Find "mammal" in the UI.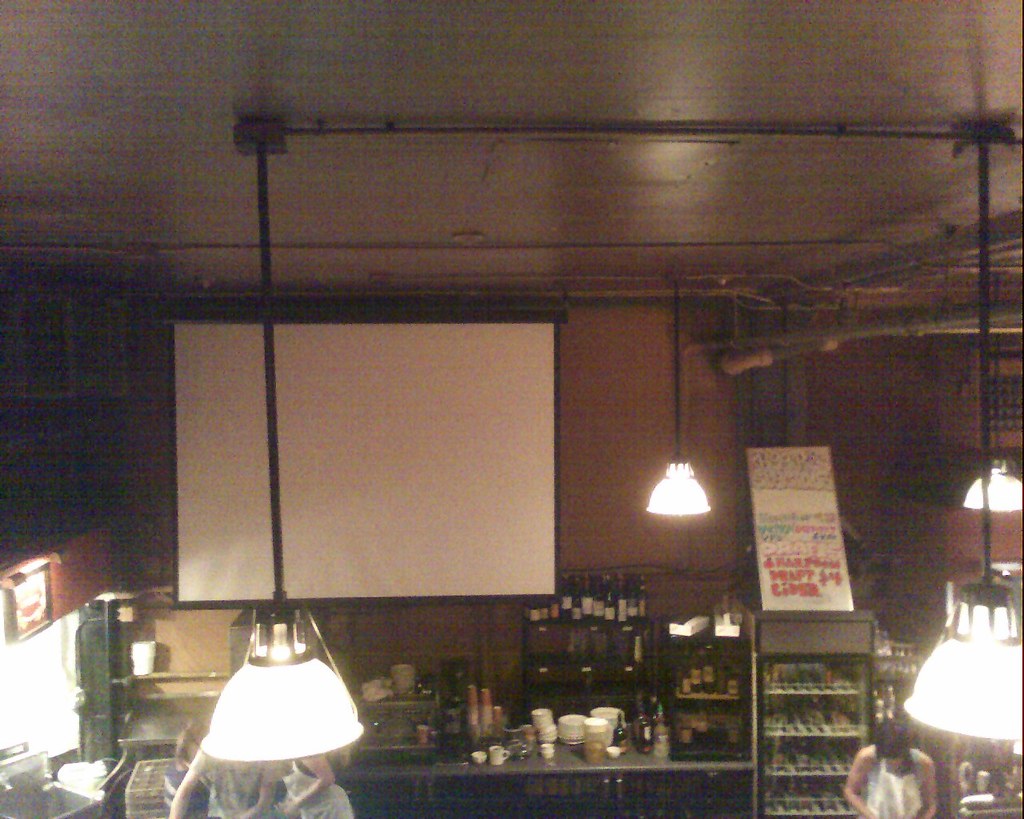
UI element at <region>158, 730, 283, 818</region>.
